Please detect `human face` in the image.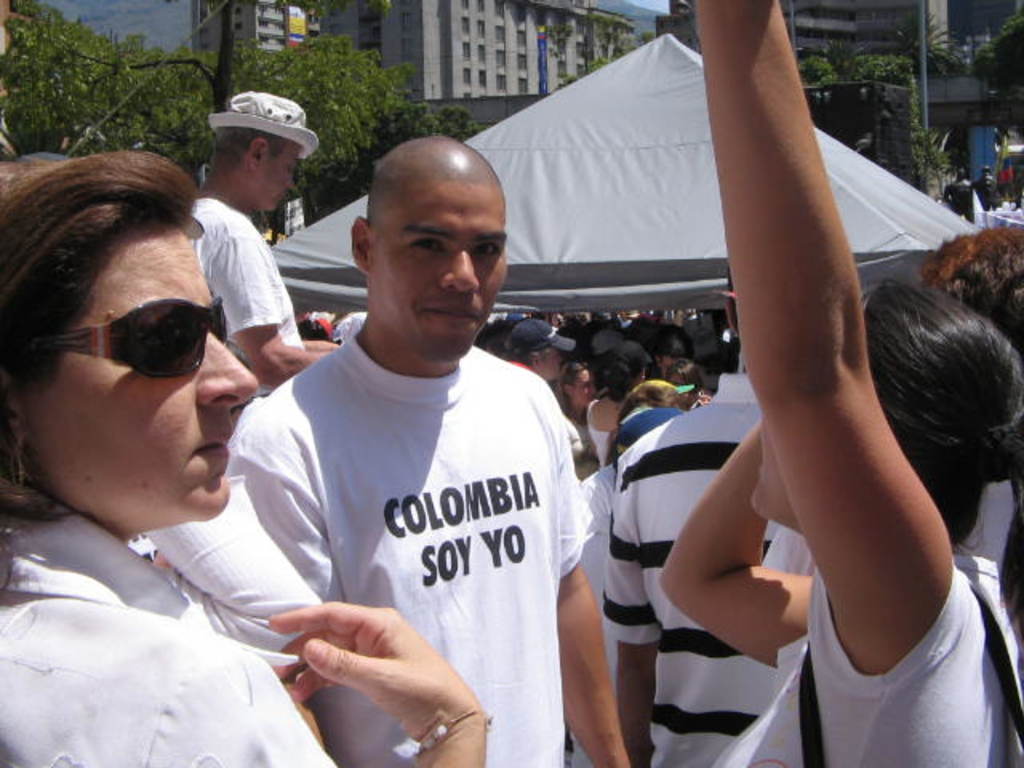
select_region(573, 371, 595, 408).
